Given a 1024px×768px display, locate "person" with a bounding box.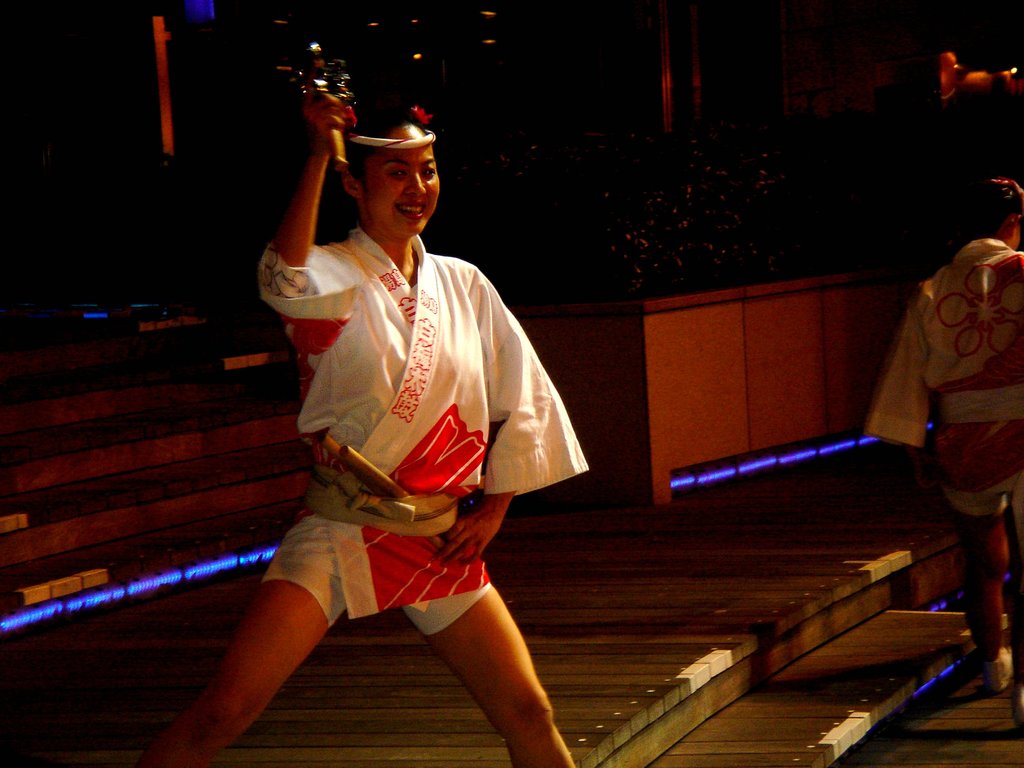
Located: rect(866, 170, 1023, 710).
